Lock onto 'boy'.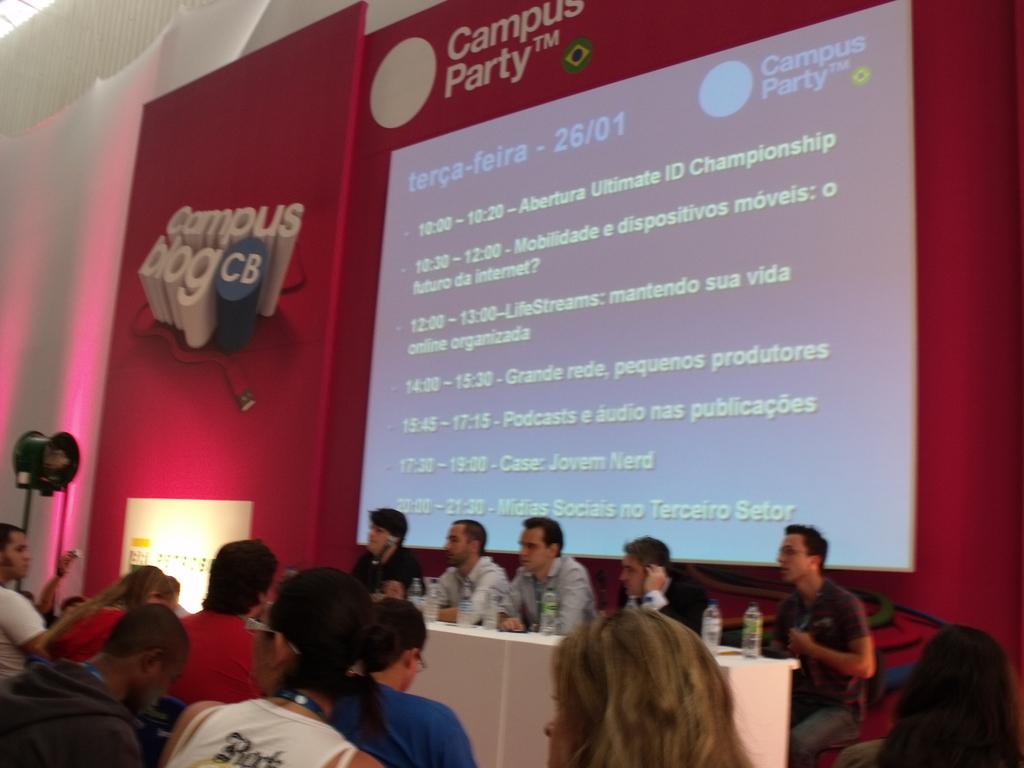
Locked: box(159, 563, 388, 767).
